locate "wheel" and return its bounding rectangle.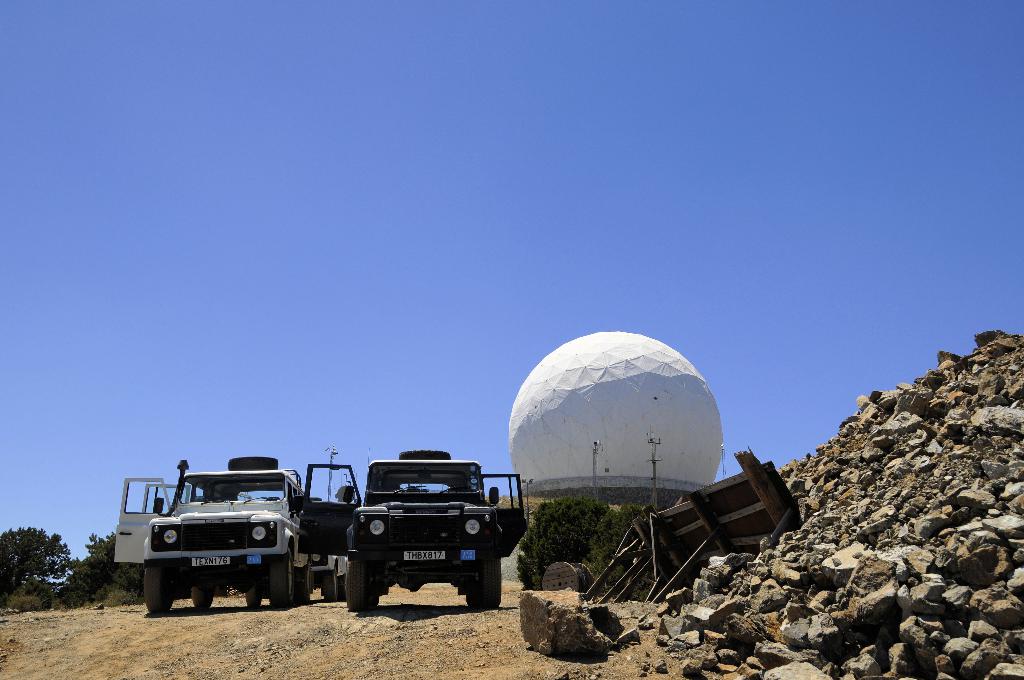
box(243, 565, 260, 609).
